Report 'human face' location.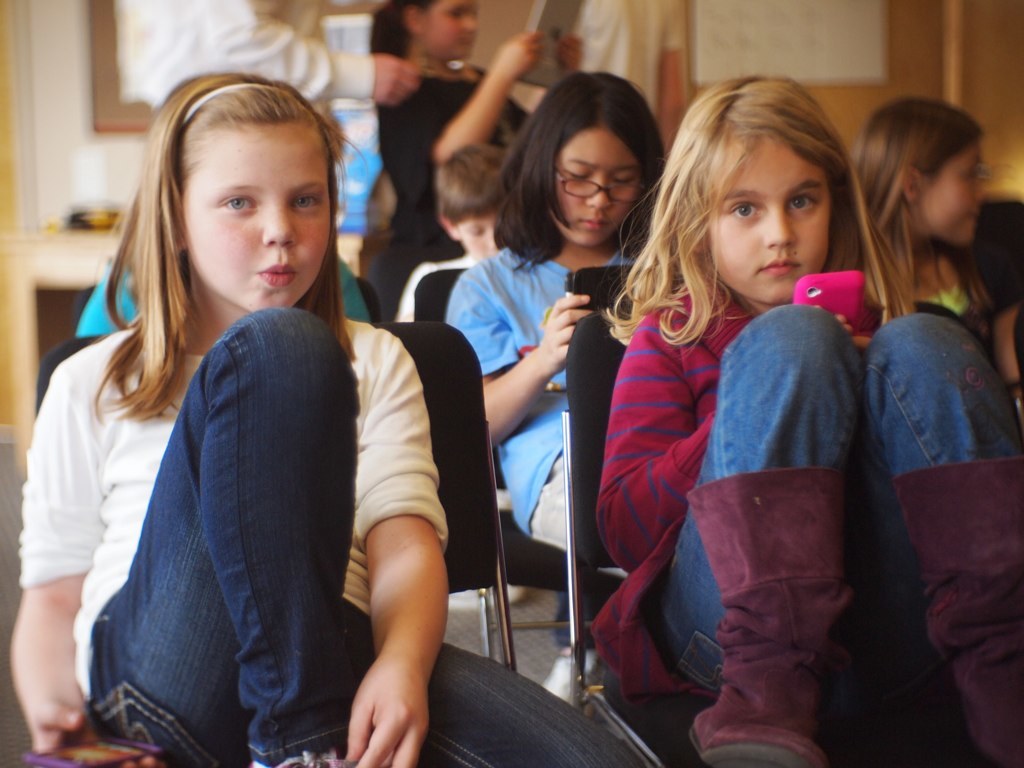
Report: left=179, top=134, right=332, bottom=314.
